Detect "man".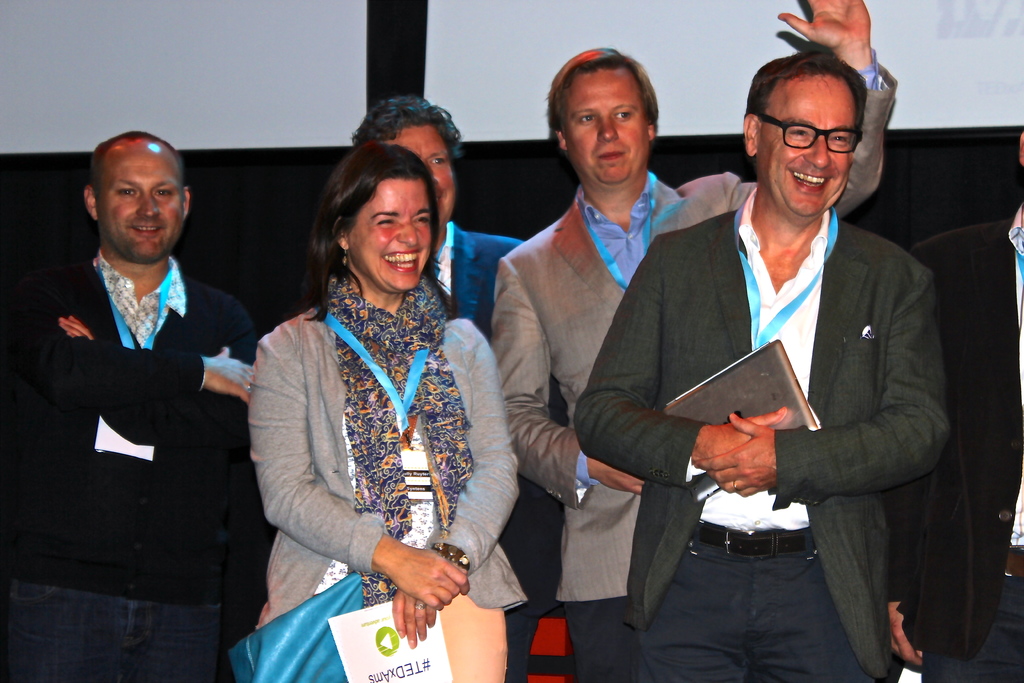
Detected at 18:111:263:654.
